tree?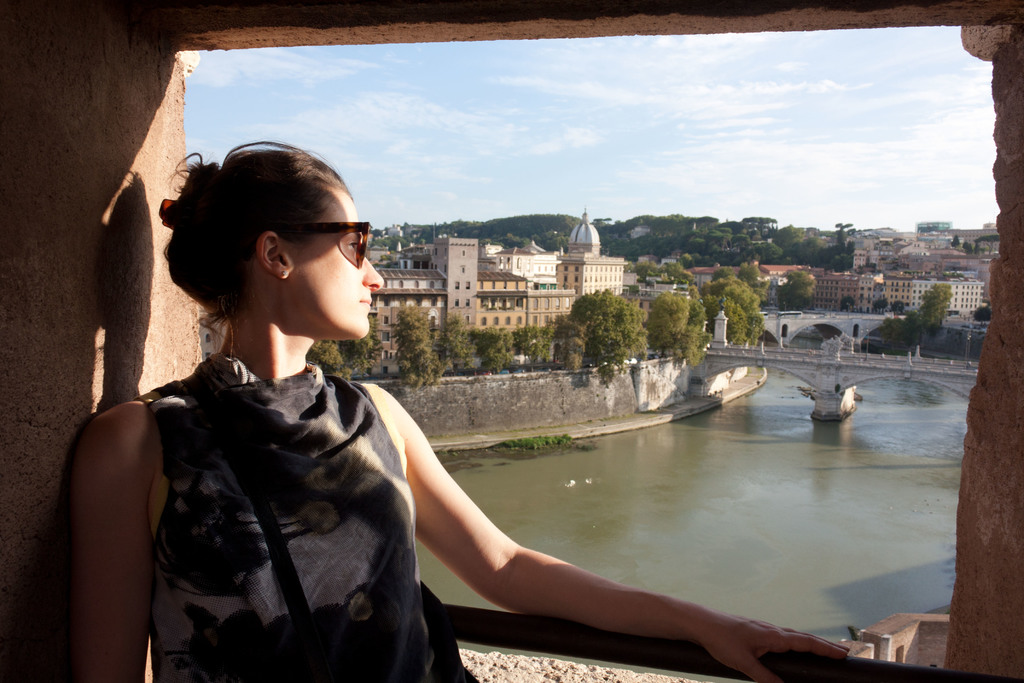
BBox(559, 289, 663, 367)
